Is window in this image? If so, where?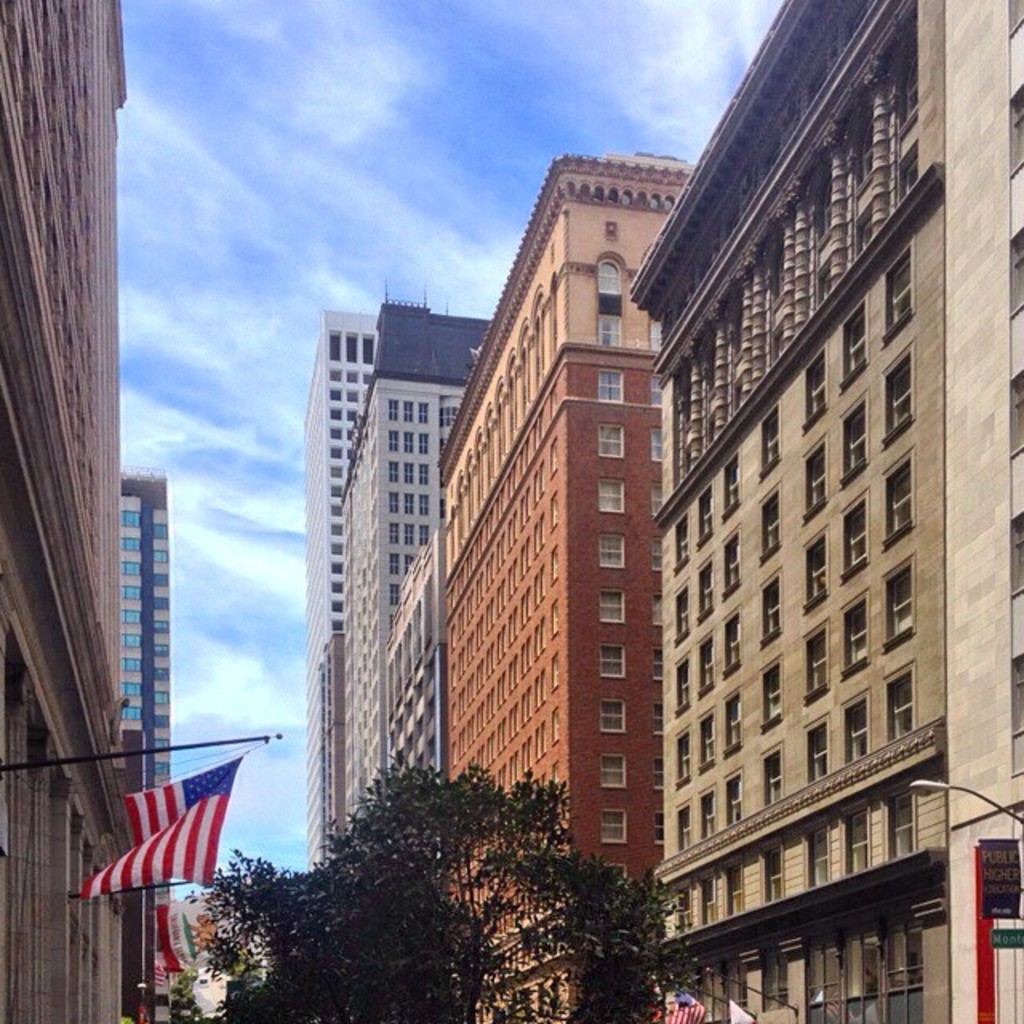
Yes, at region(330, 331, 342, 366).
